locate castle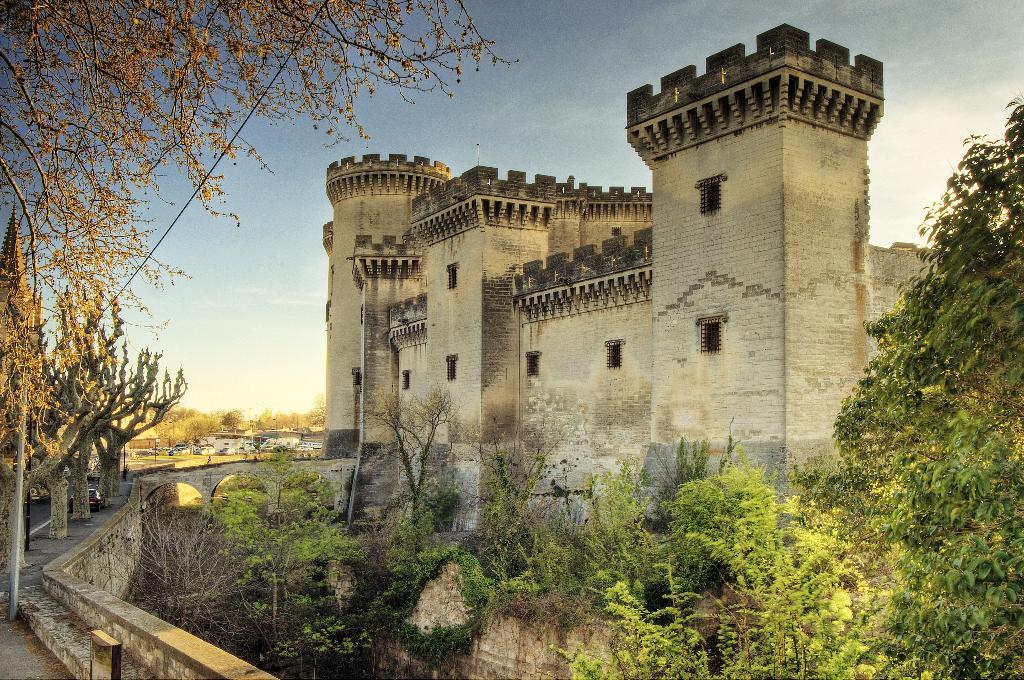
{"left": 289, "top": 36, "right": 962, "bottom": 572}
